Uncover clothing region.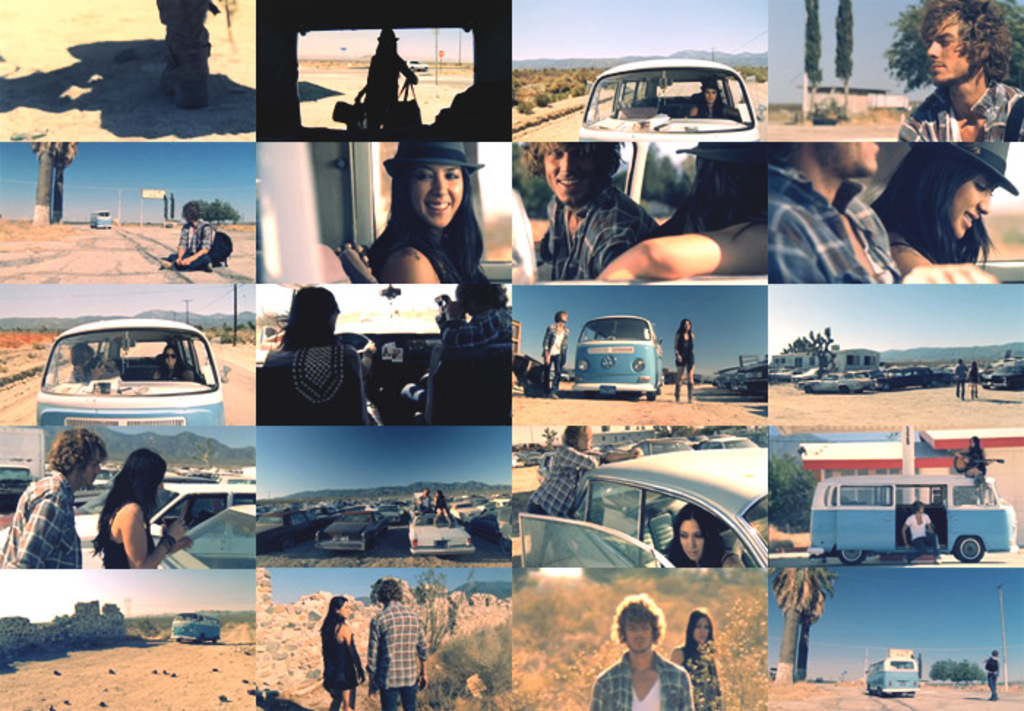
Uncovered: bbox=[543, 323, 572, 394].
